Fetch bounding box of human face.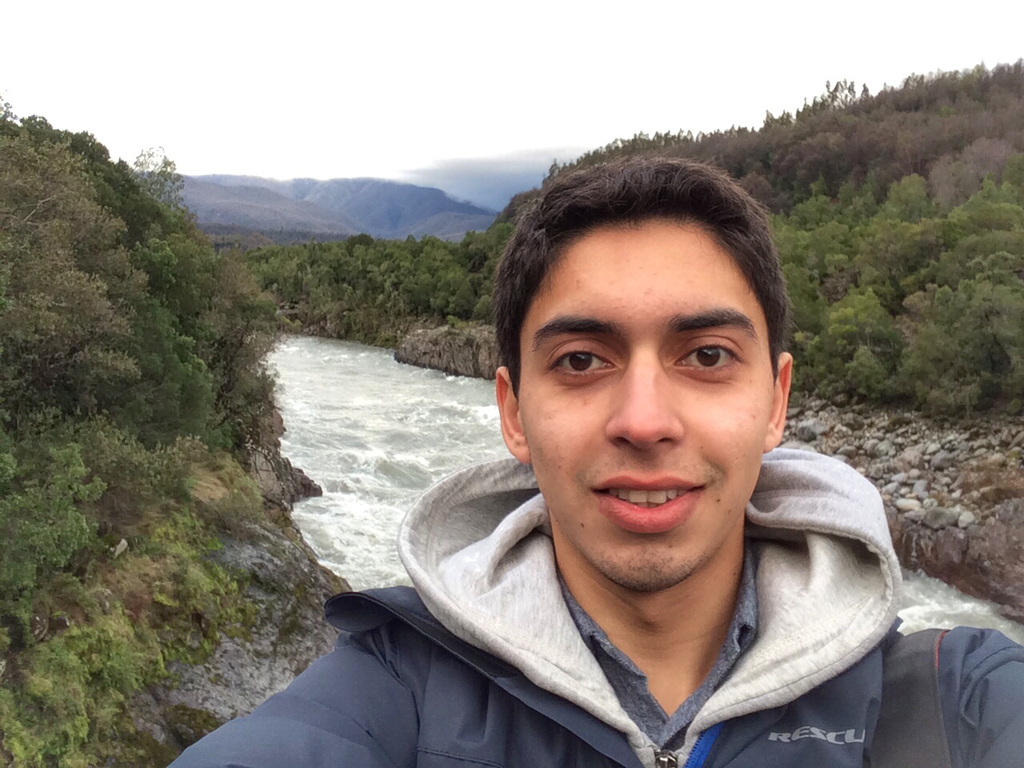
Bbox: left=518, top=202, right=775, bottom=586.
